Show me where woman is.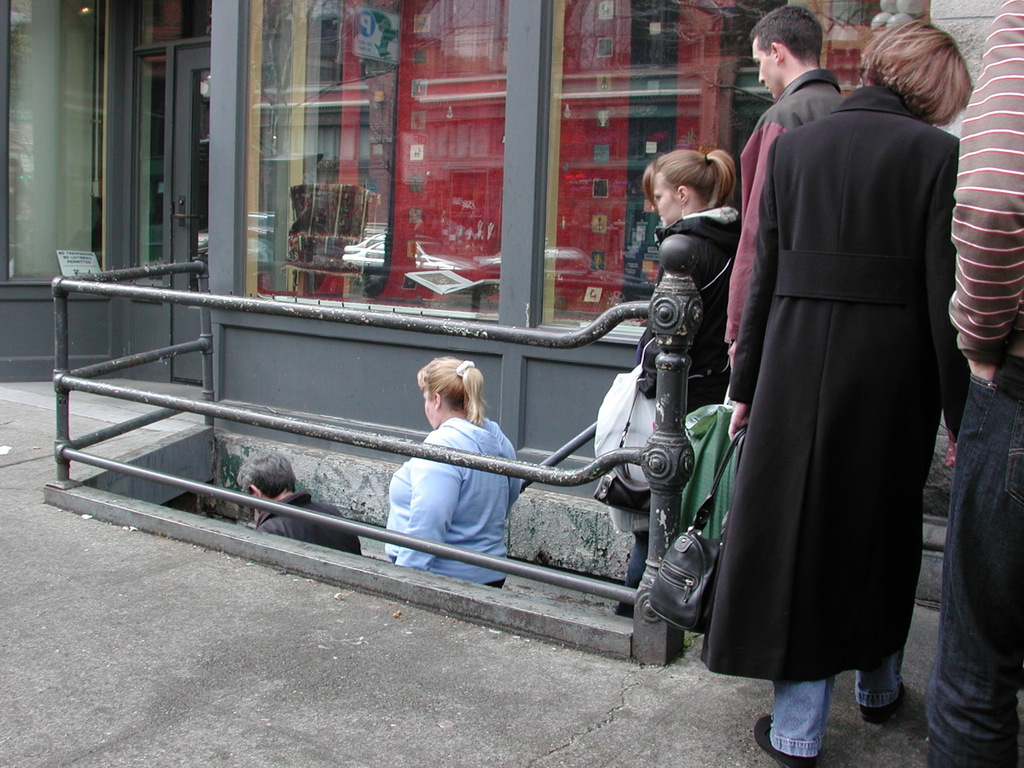
woman is at {"left": 610, "top": 149, "right": 742, "bottom": 620}.
